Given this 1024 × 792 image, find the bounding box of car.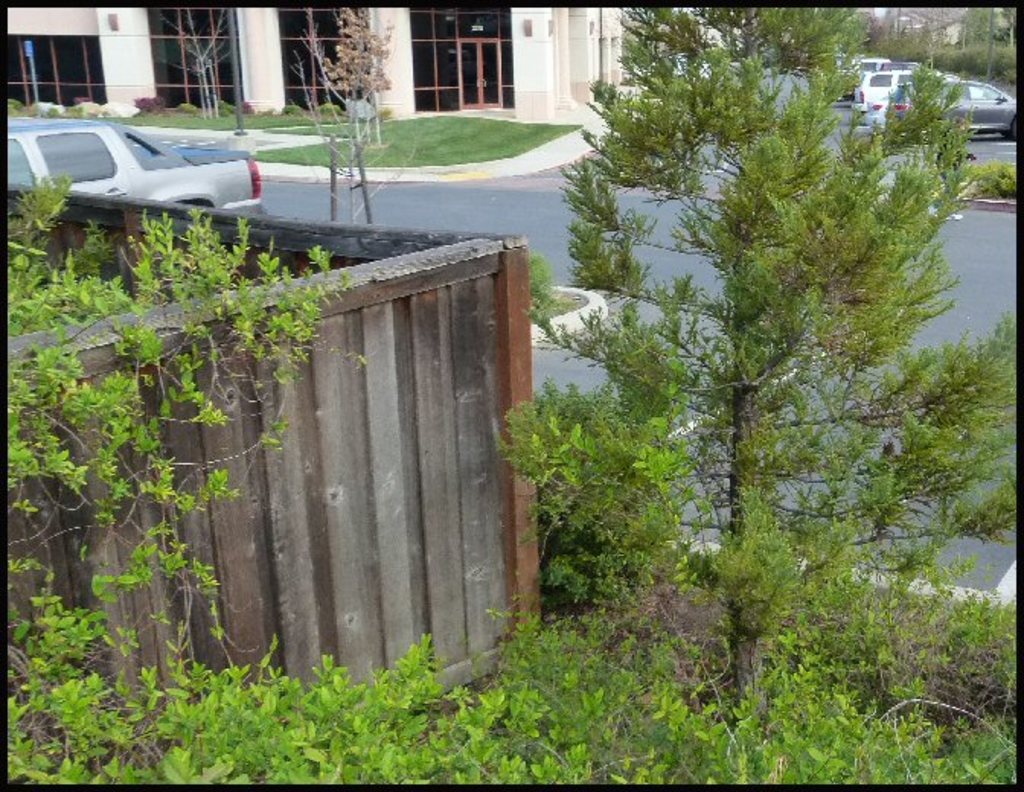
<bbox>0, 119, 262, 215</bbox>.
